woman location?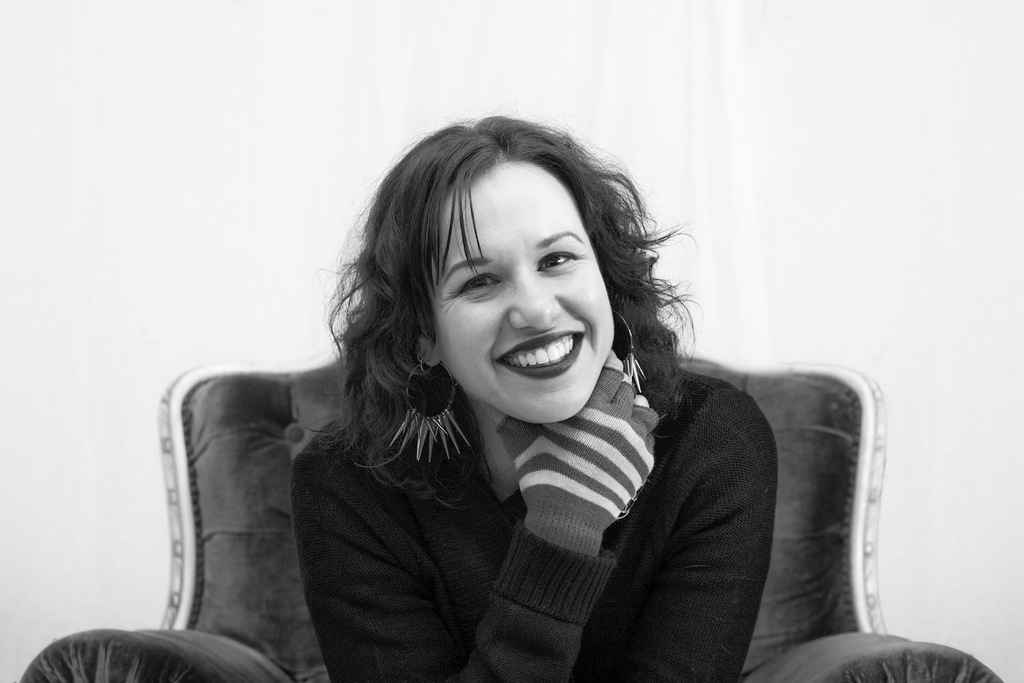
x1=204, y1=112, x2=845, y2=676
